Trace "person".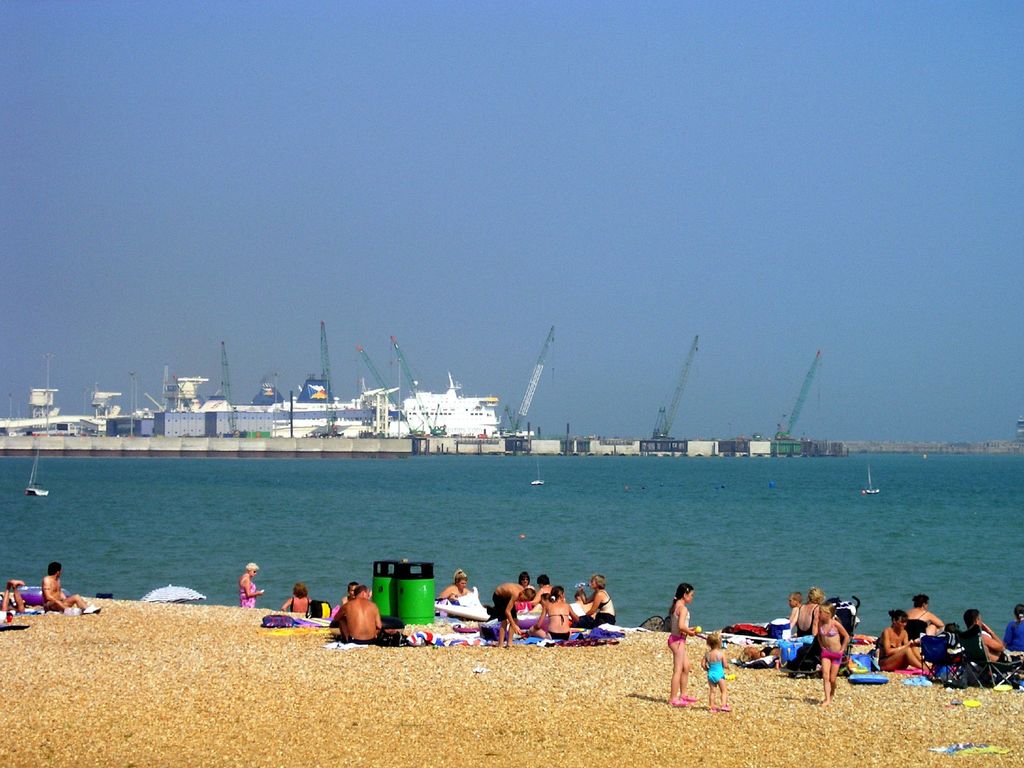
Traced to region(571, 591, 587, 602).
